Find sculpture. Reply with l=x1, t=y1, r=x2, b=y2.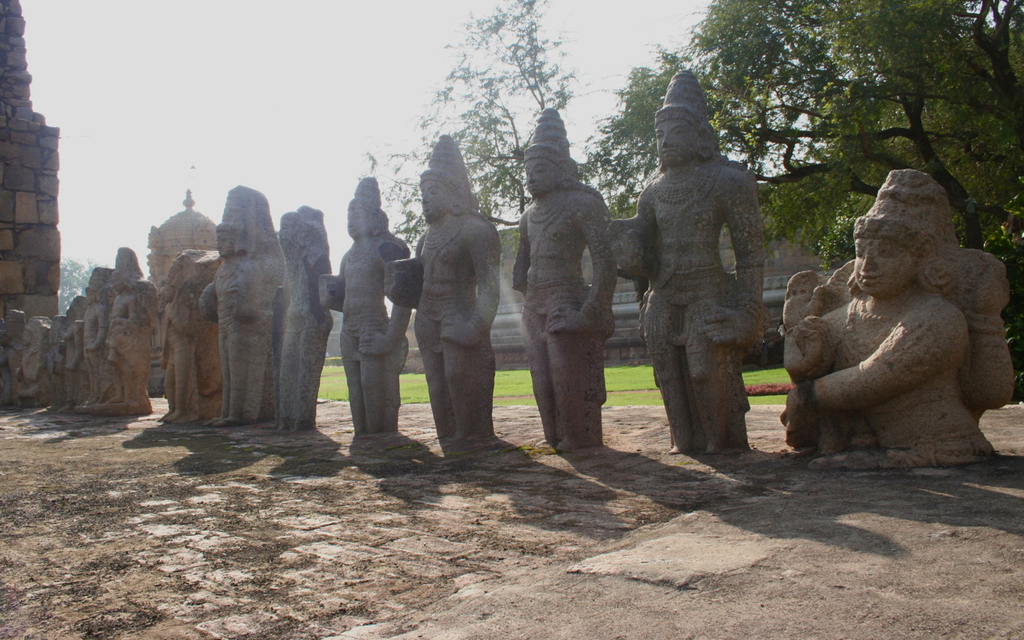
l=771, t=162, r=1023, b=474.
